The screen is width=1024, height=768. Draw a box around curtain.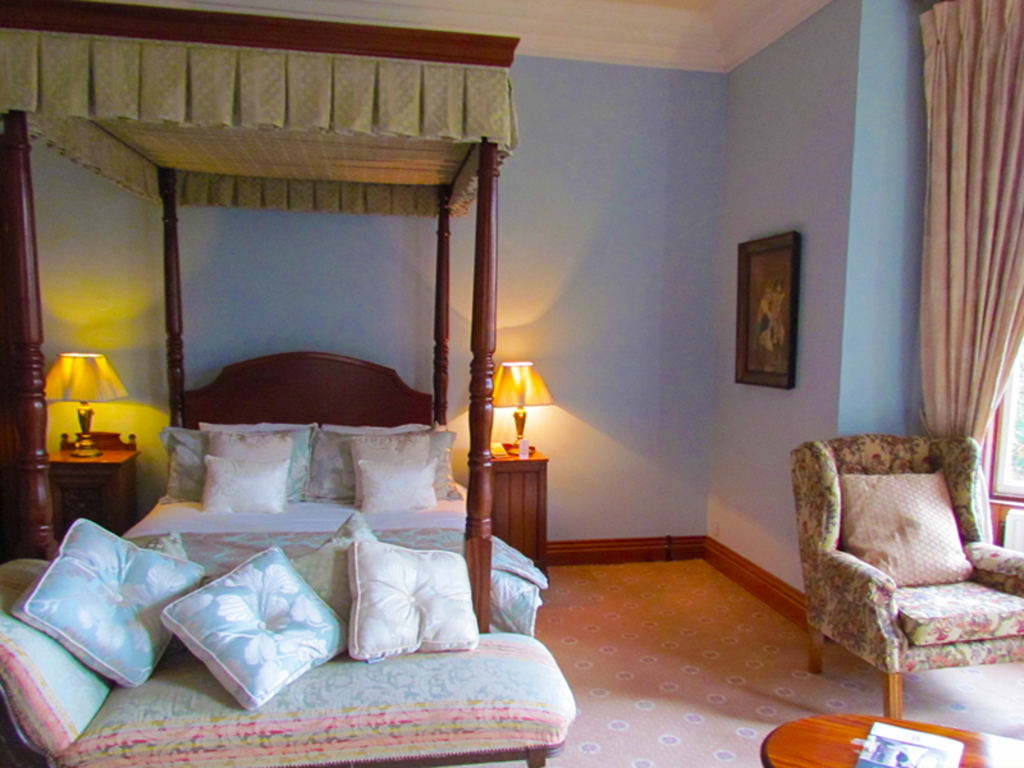
region(895, 19, 1023, 530).
